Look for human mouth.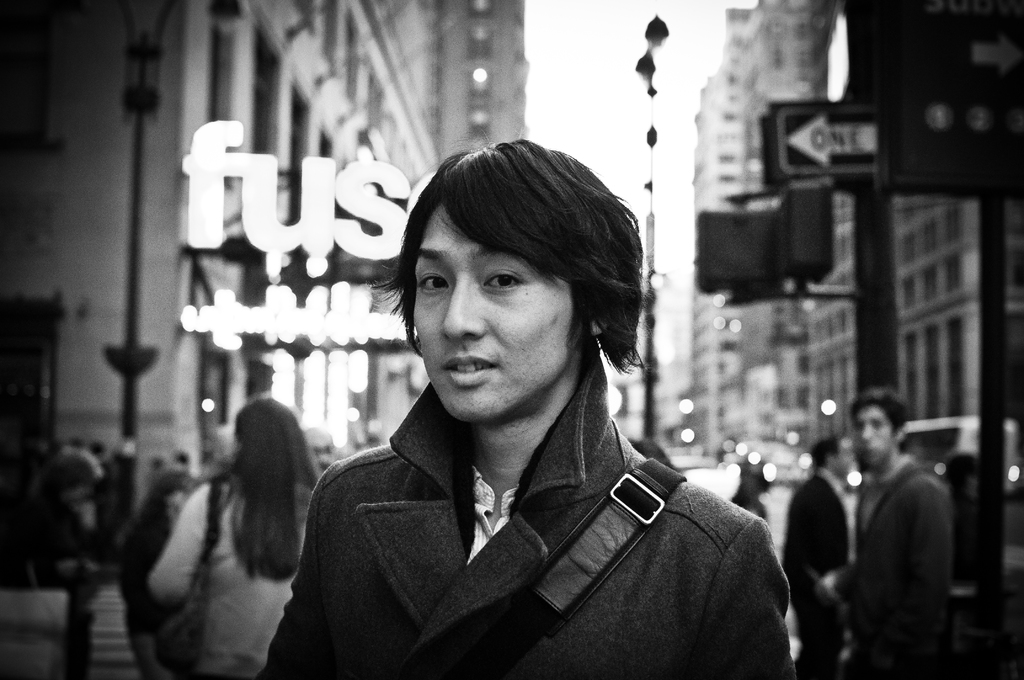
Found: 442, 353, 498, 387.
